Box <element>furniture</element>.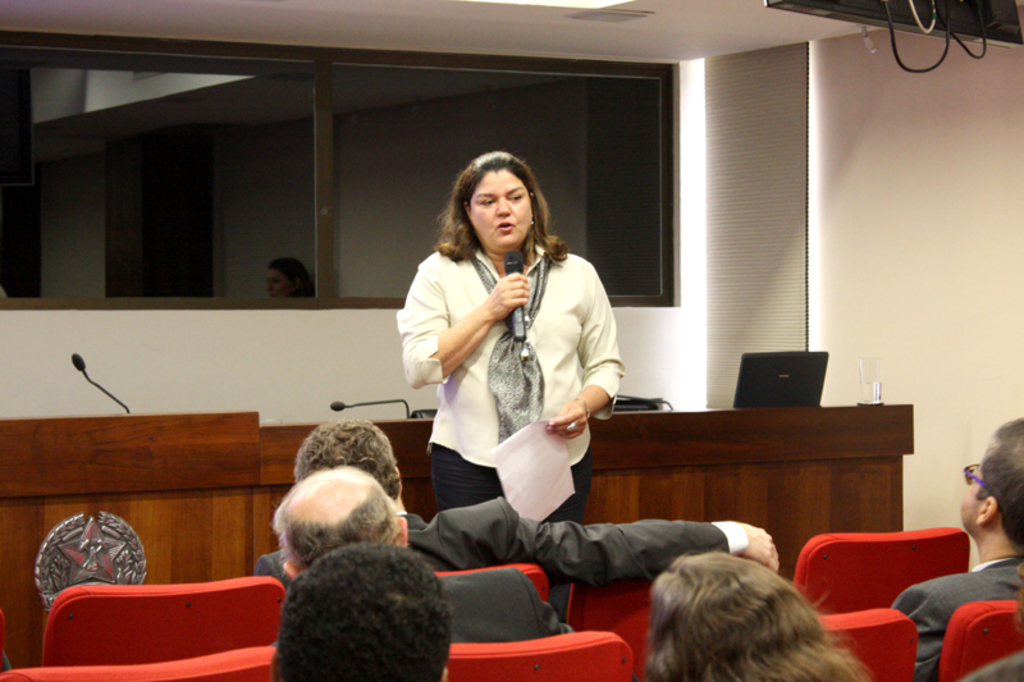
Rect(0, 407, 913, 664).
